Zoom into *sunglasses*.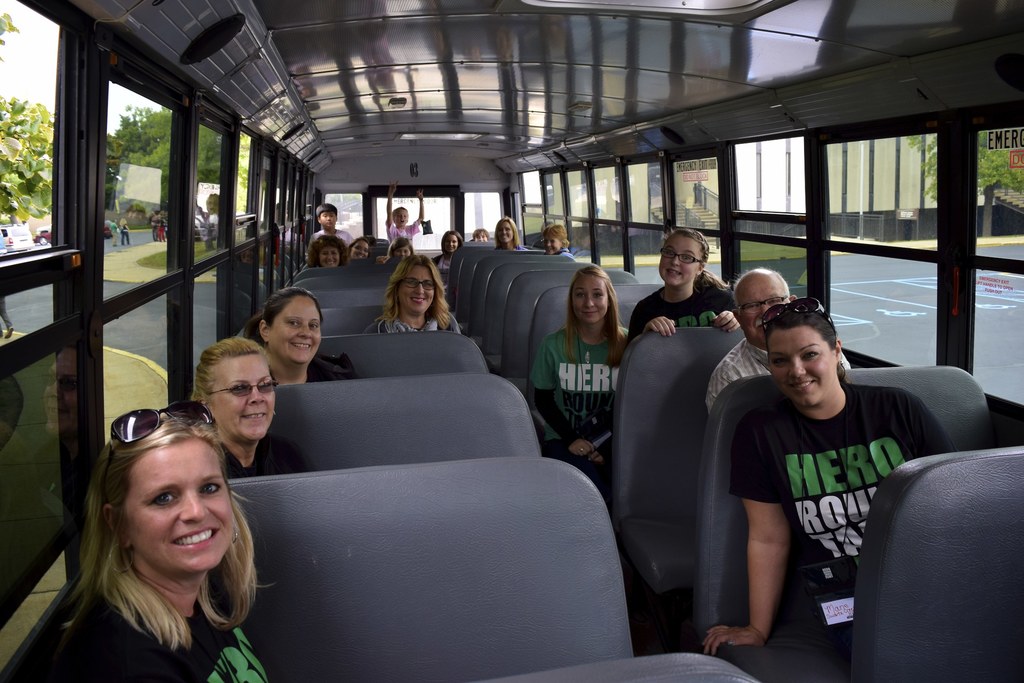
Zoom target: left=759, top=293, right=835, bottom=356.
